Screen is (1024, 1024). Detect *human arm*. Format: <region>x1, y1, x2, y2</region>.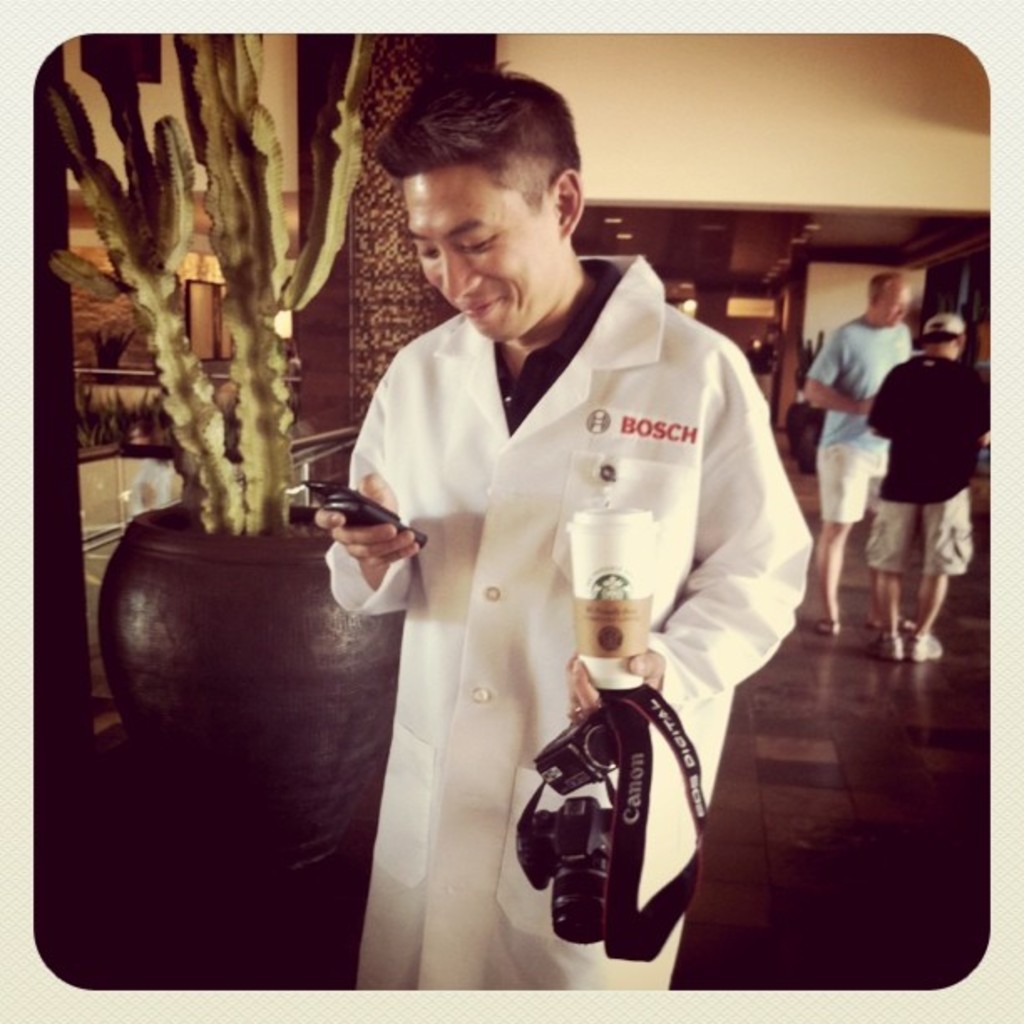
<region>795, 318, 875, 420</region>.
